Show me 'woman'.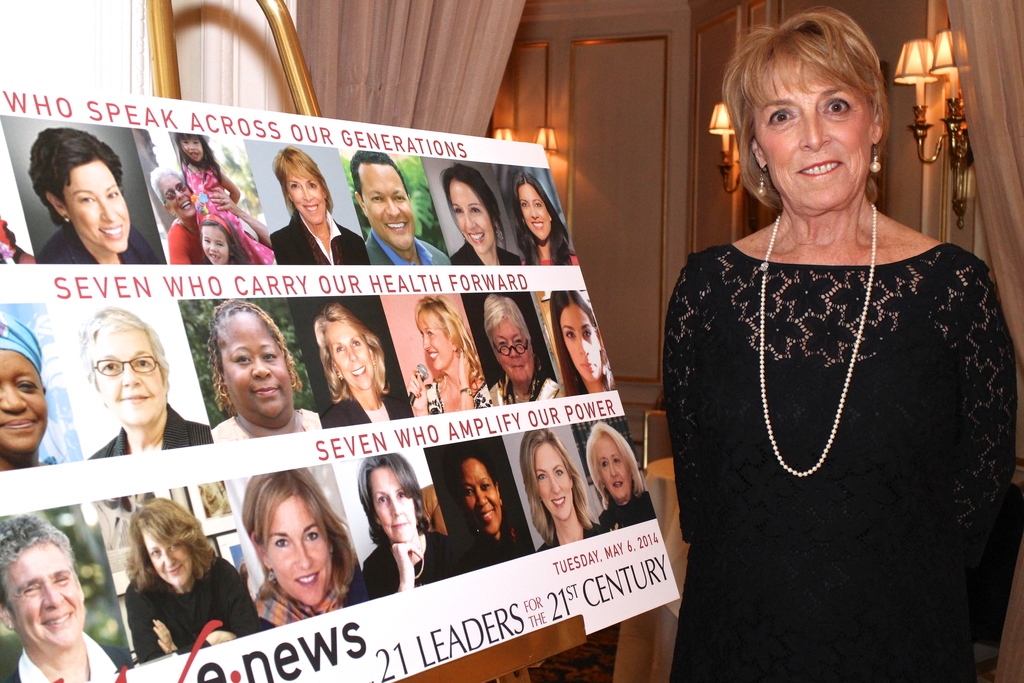
'woman' is here: <bbox>310, 300, 412, 425</bbox>.
